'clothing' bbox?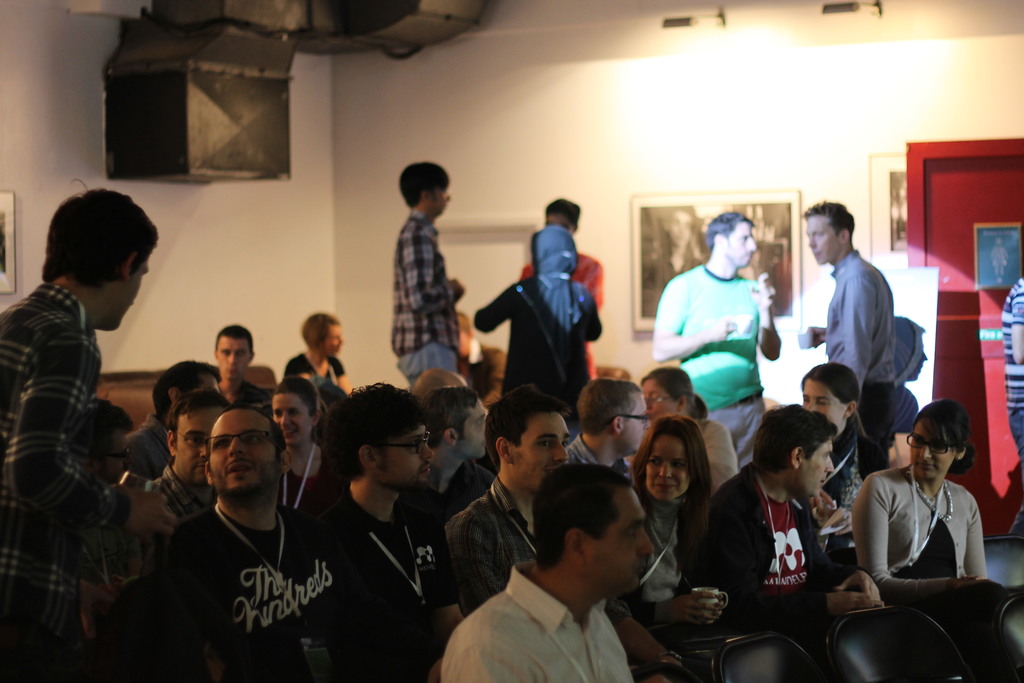
[left=472, top=259, right=608, bottom=450]
